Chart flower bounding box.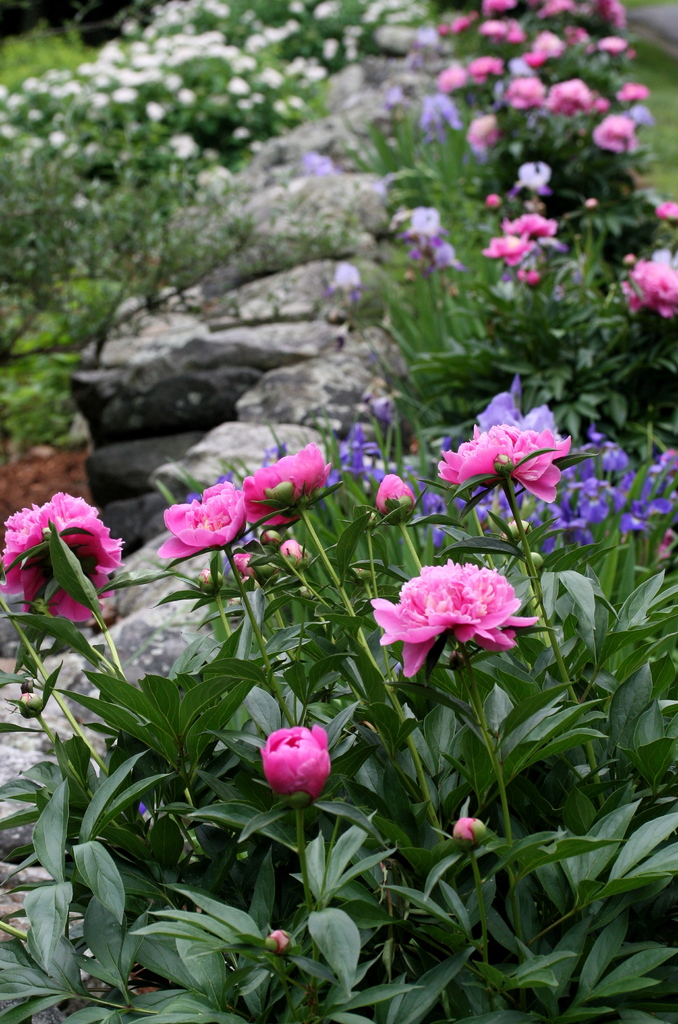
Charted: <box>6,490,118,623</box>.
